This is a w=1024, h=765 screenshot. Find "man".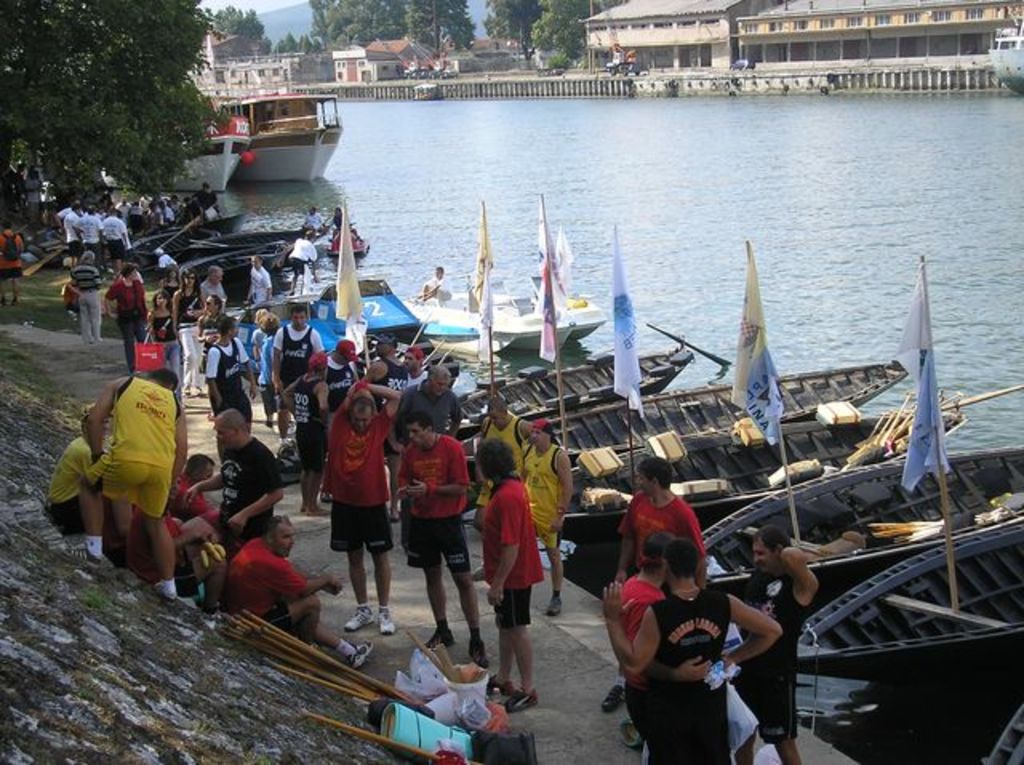
Bounding box: detection(74, 253, 107, 346).
